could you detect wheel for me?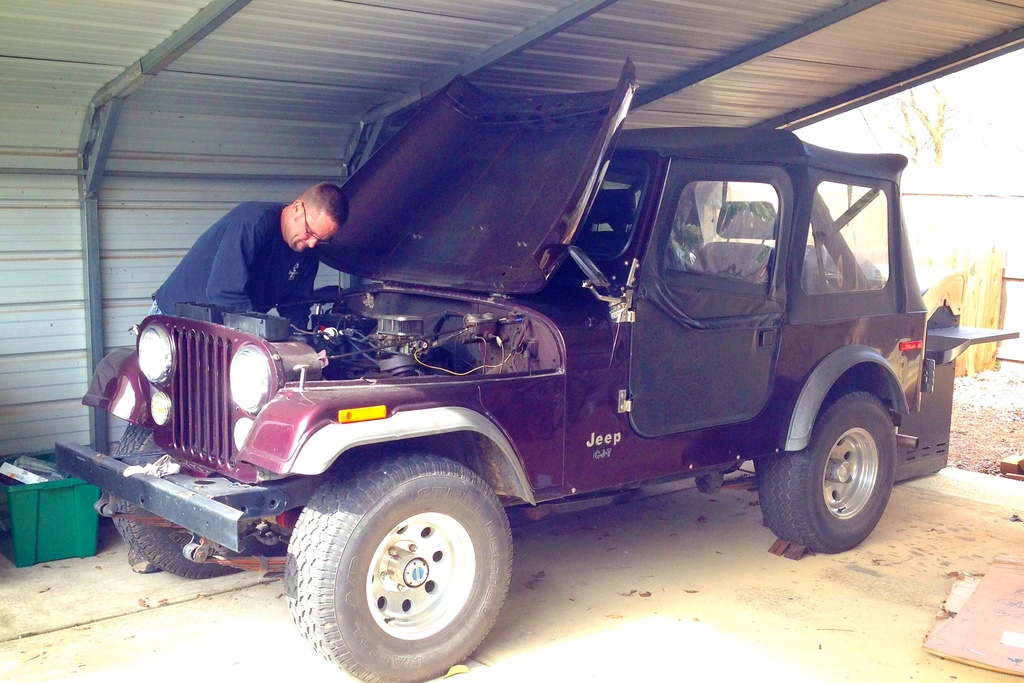
Detection result: <region>274, 456, 513, 682</region>.
